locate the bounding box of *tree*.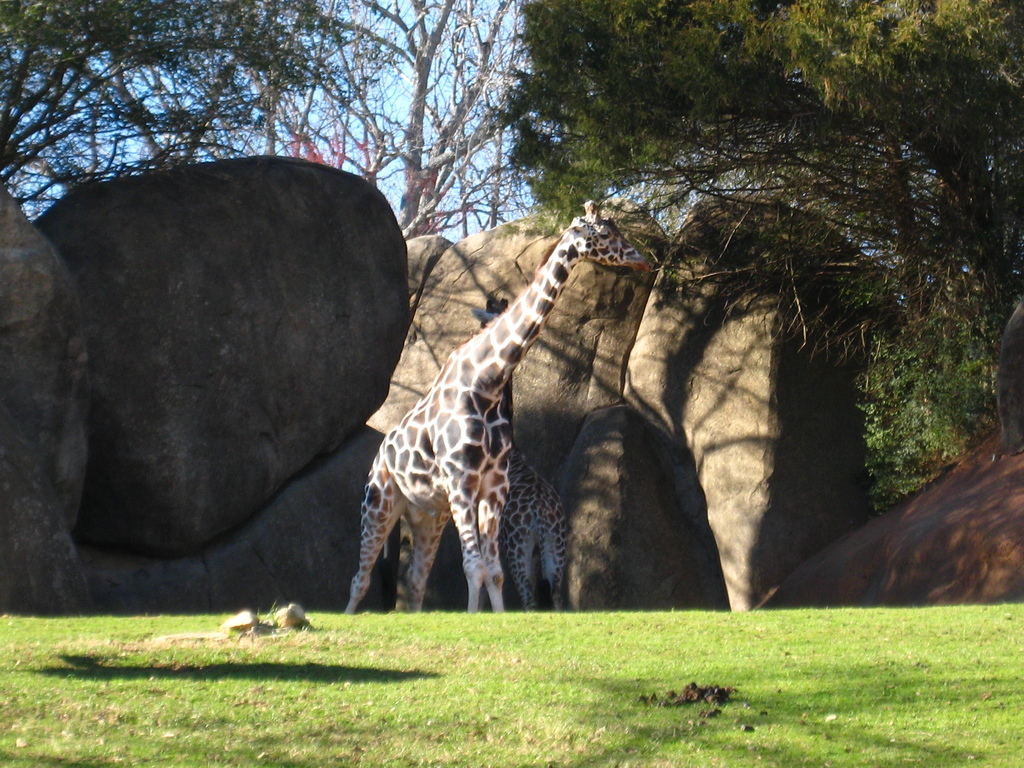
Bounding box: x1=0 y1=0 x2=383 y2=222.
